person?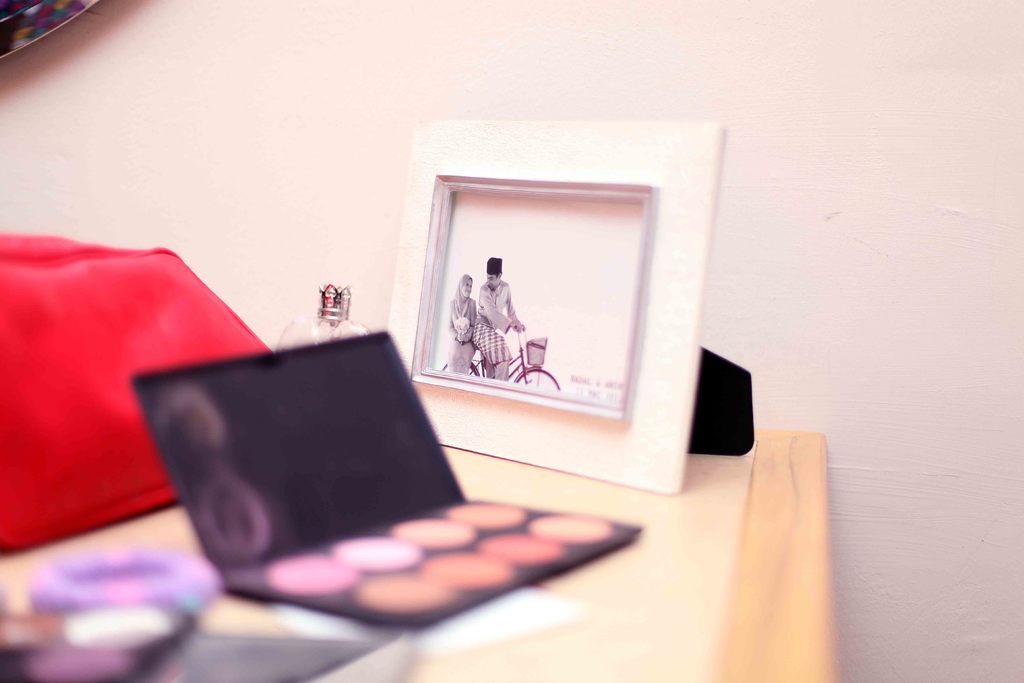
box(445, 269, 486, 374)
